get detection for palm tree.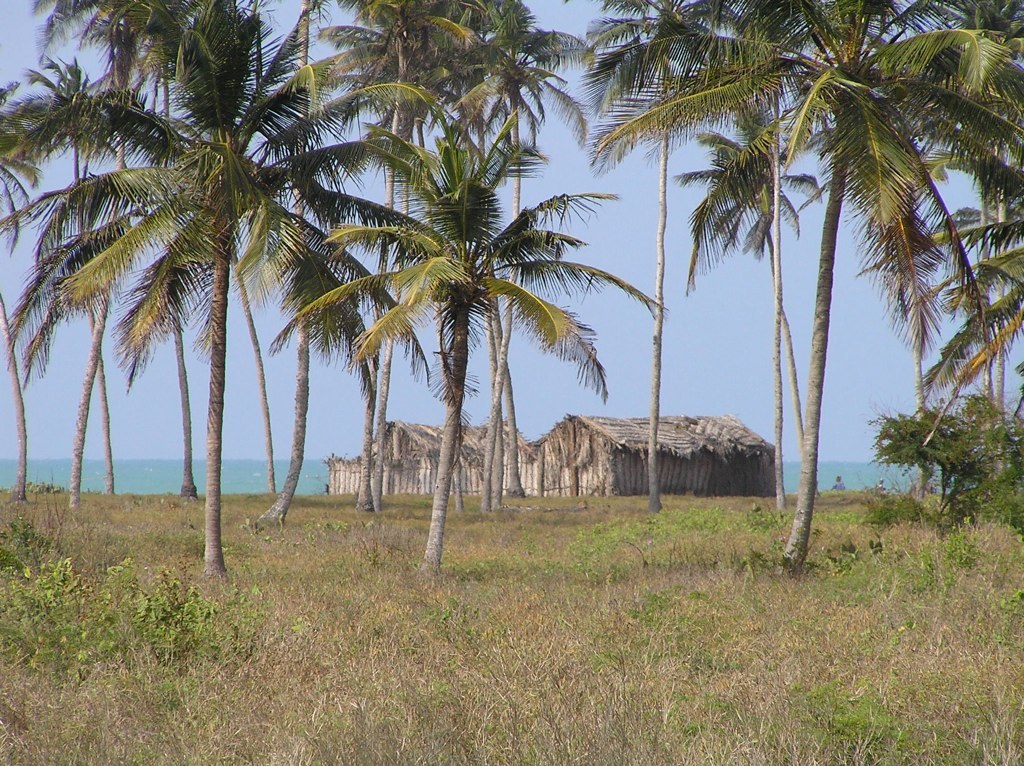
Detection: left=303, top=82, right=602, bottom=585.
